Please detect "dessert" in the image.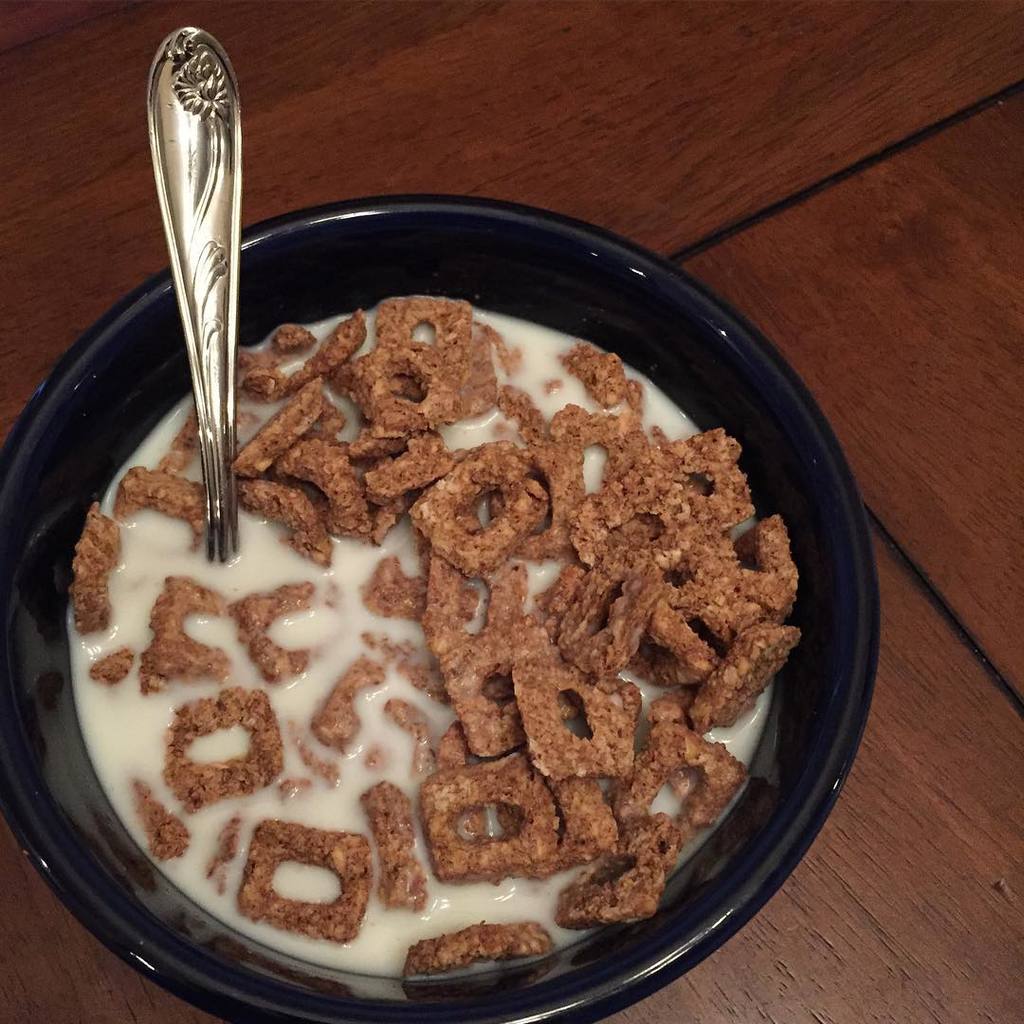
box=[246, 310, 370, 402].
